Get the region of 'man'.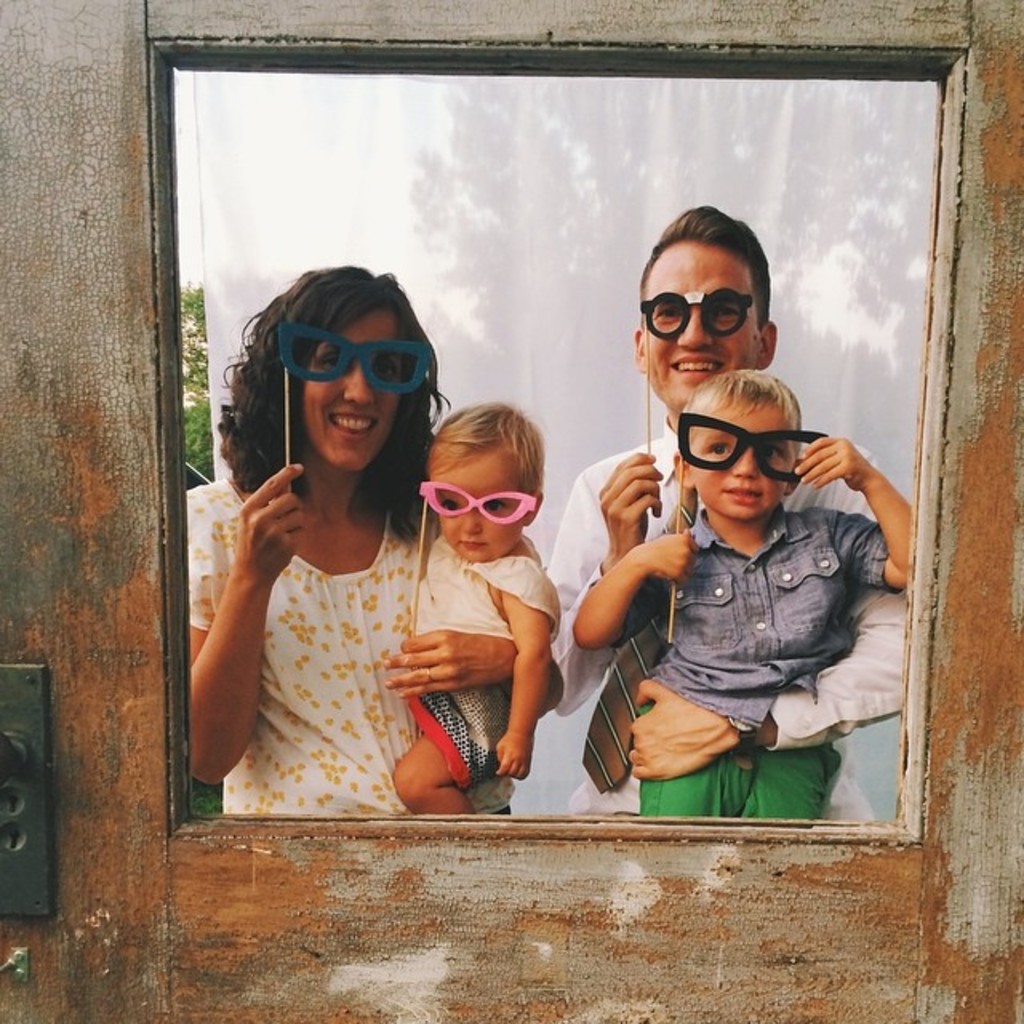
box=[514, 296, 869, 848].
